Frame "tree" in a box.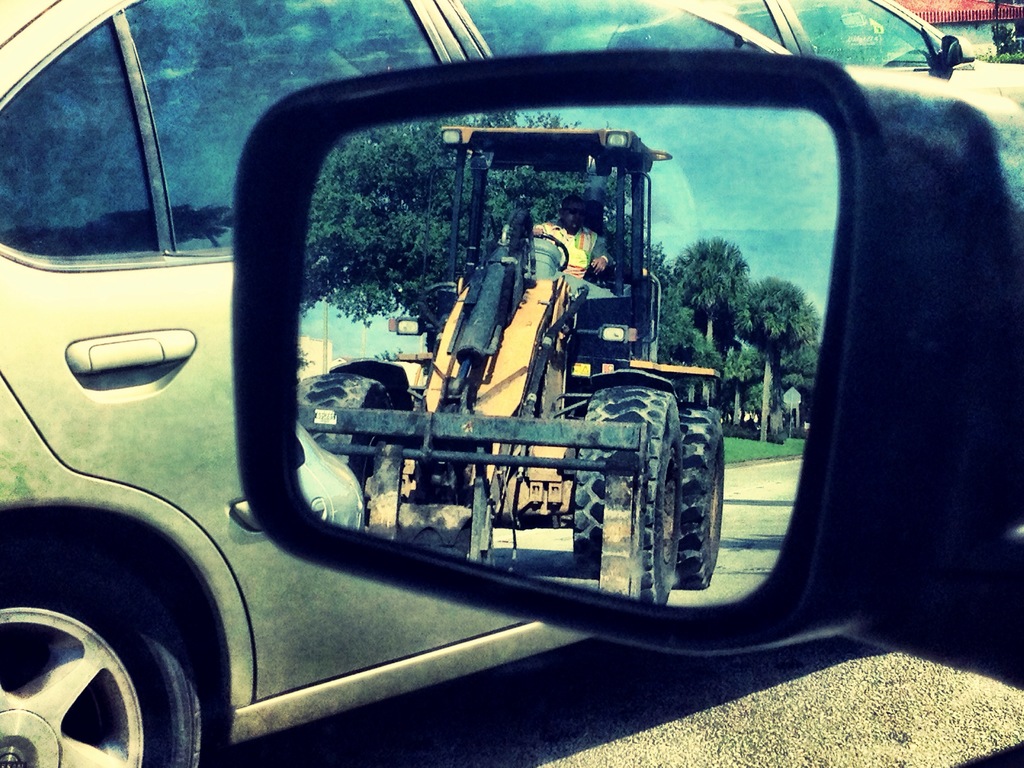
303,99,586,378.
